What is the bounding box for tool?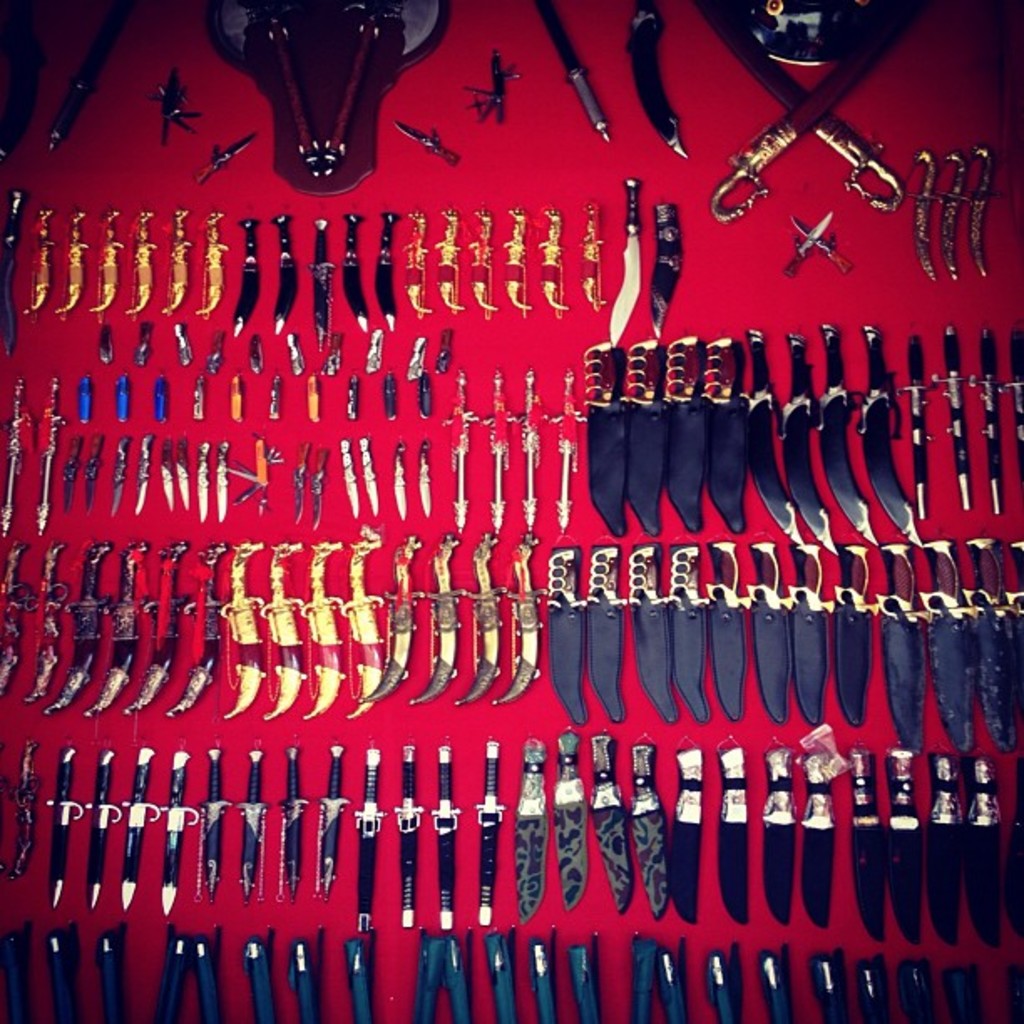
(x1=147, y1=59, x2=206, y2=141).
